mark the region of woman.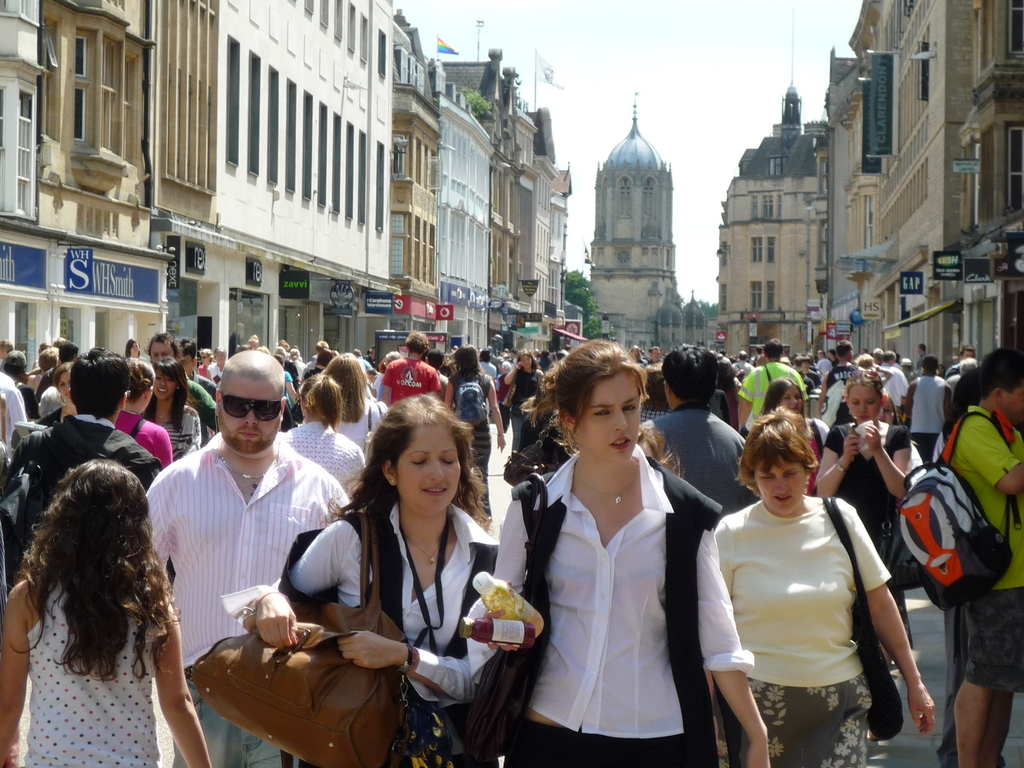
Region: bbox=[759, 378, 833, 500].
